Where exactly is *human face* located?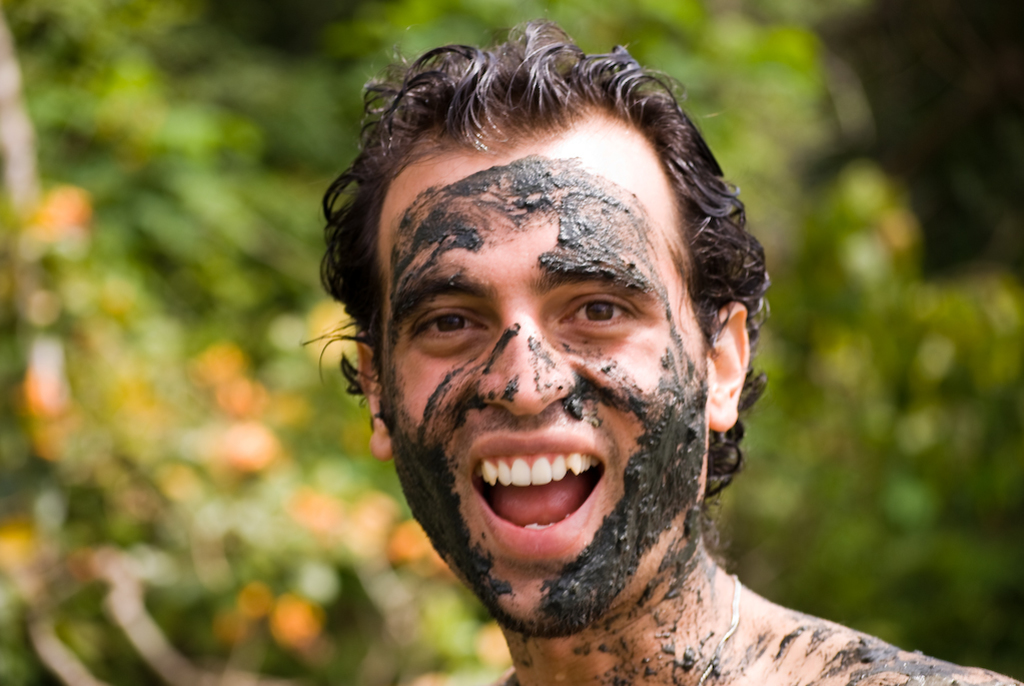
Its bounding box is [385, 146, 708, 627].
